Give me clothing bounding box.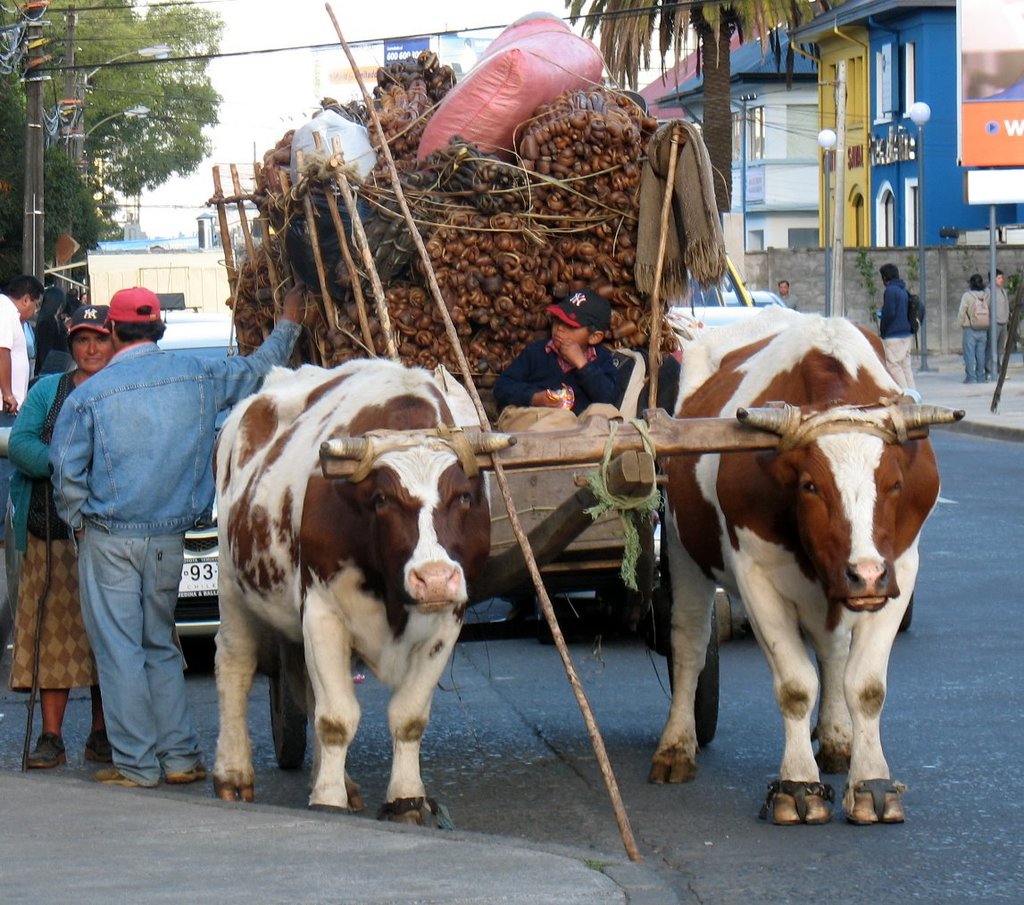
rect(956, 288, 995, 379).
